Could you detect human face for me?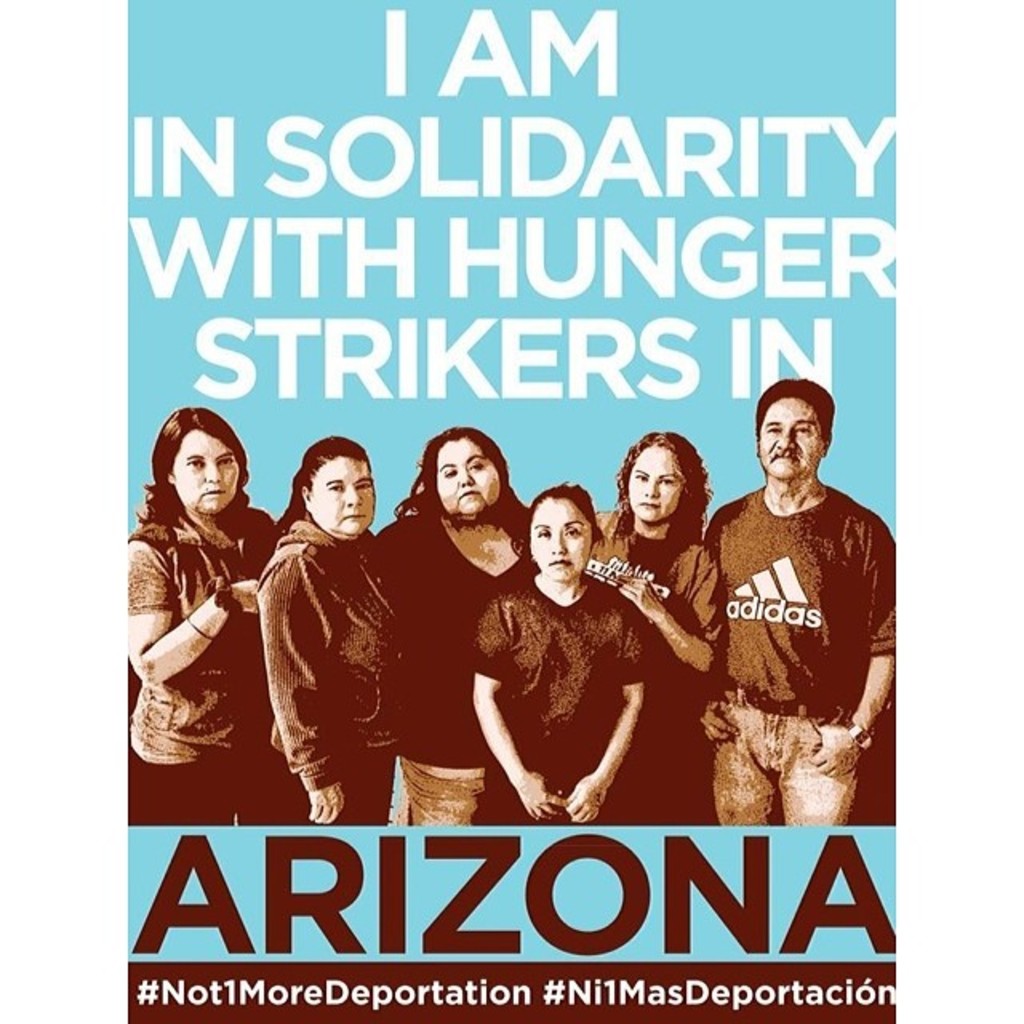
Detection result: locate(173, 438, 243, 501).
